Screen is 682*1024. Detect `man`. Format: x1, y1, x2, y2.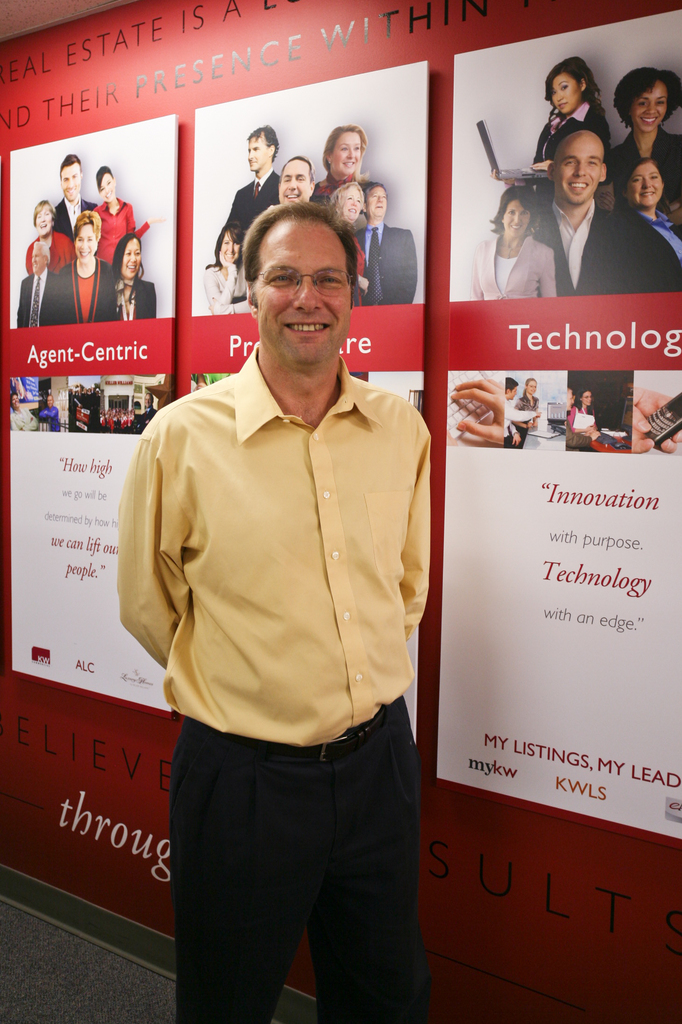
531, 134, 679, 294.
